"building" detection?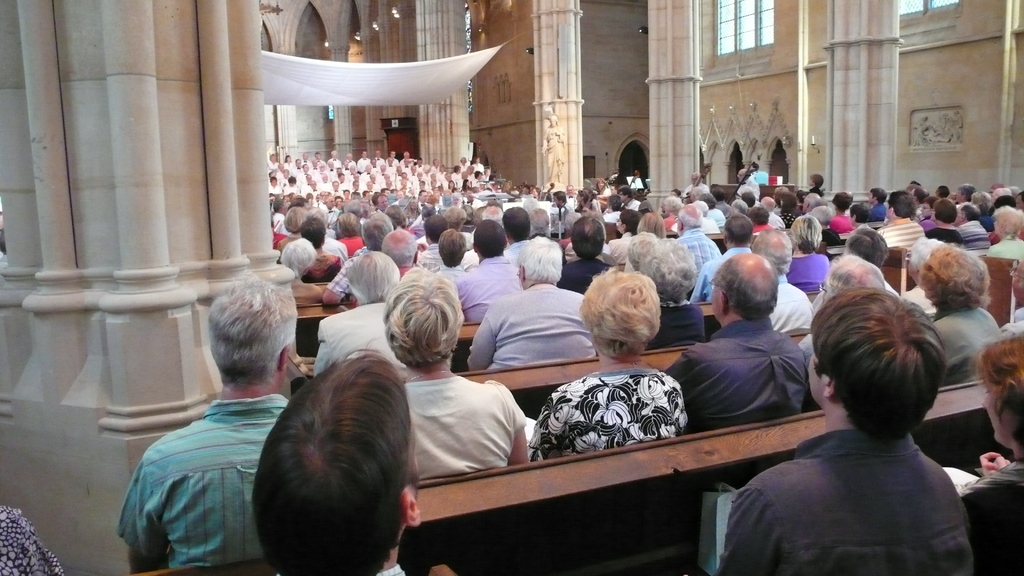
bbox=[0, 0, 1023, 575]
